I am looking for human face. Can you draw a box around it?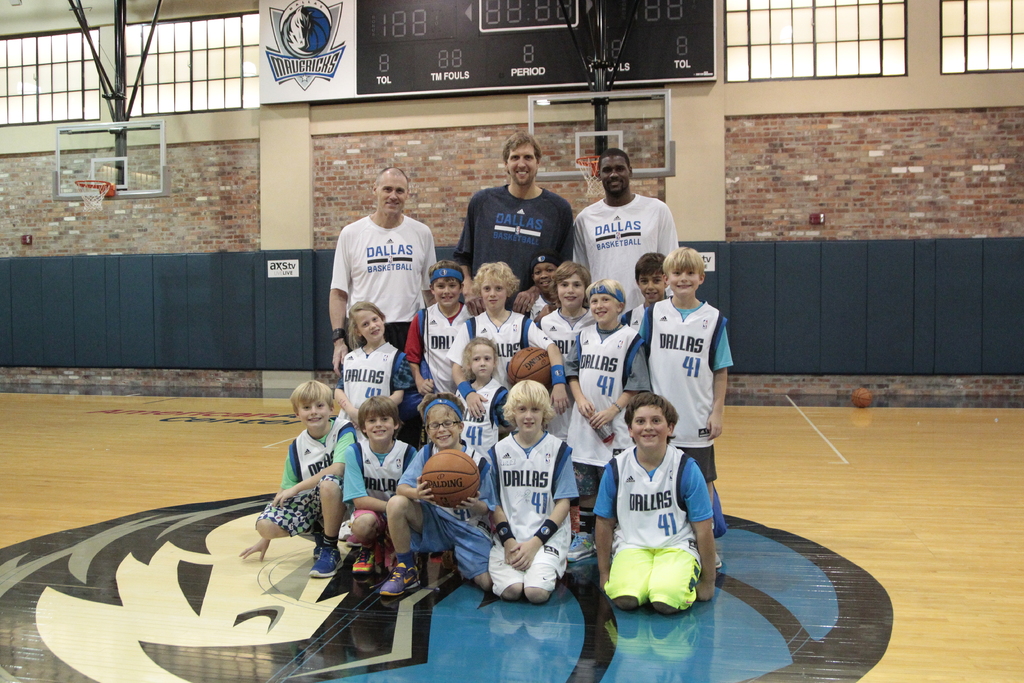
Sure, the bounding box is 559 278 588 312.
